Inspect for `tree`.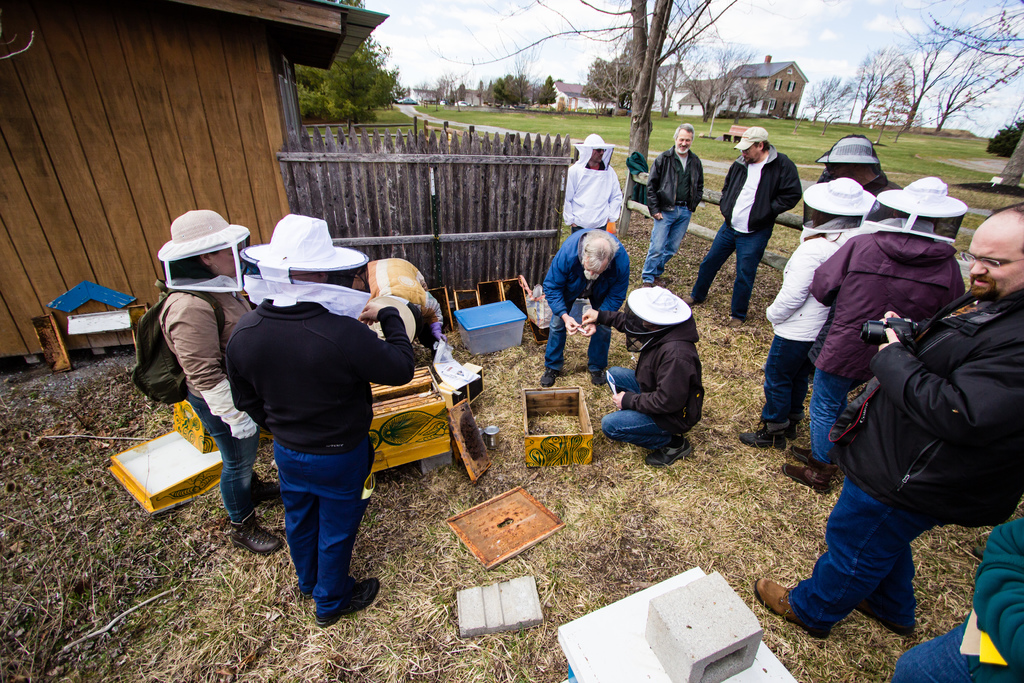
Inspection: (left=442, top=0, right=737, bottom=165).
